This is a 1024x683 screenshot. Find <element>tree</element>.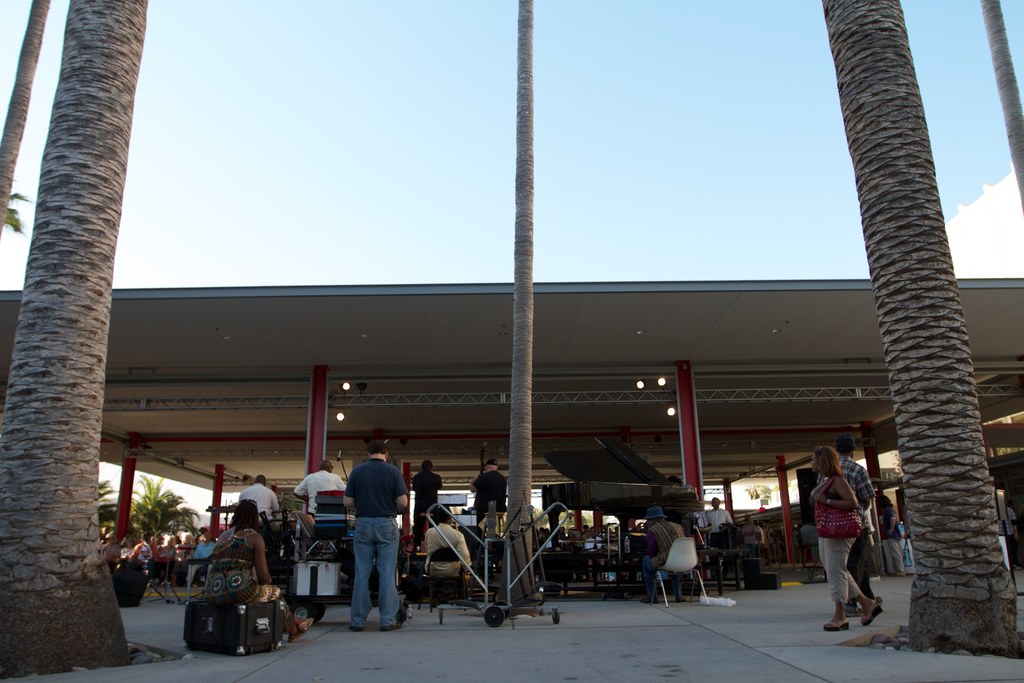
Bounding box: box=[497, 0, 548, 608].
